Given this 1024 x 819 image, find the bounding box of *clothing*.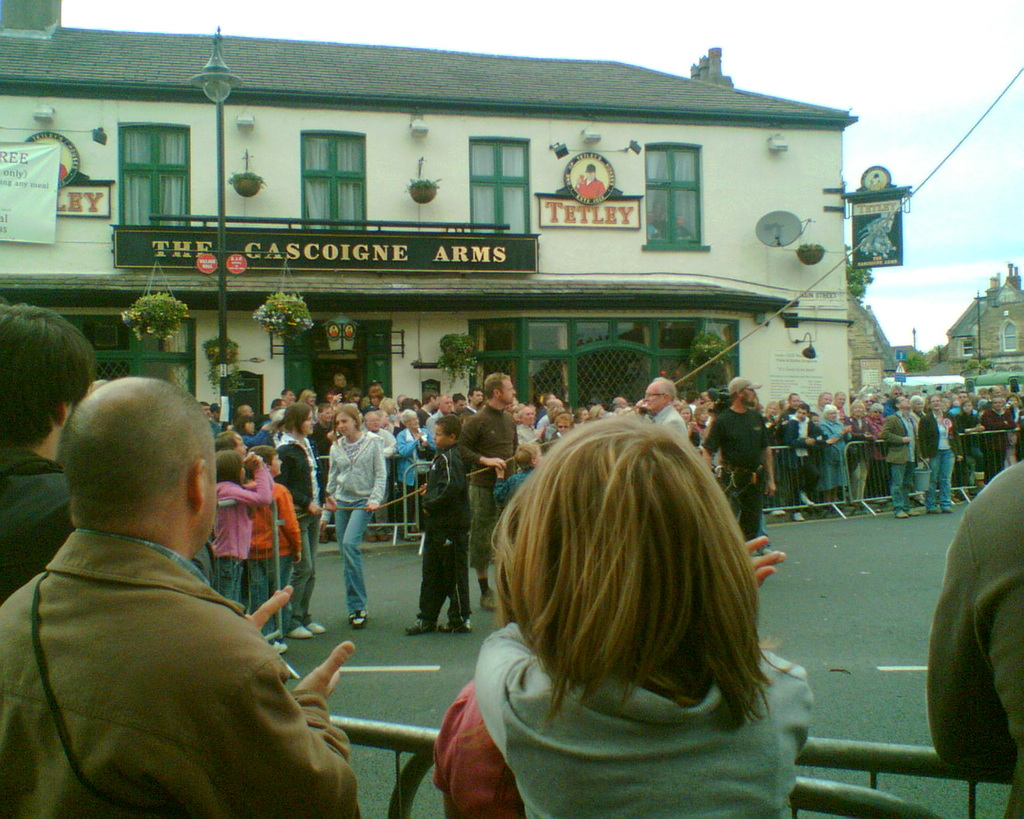
rect(276, 435, 326, 615).
